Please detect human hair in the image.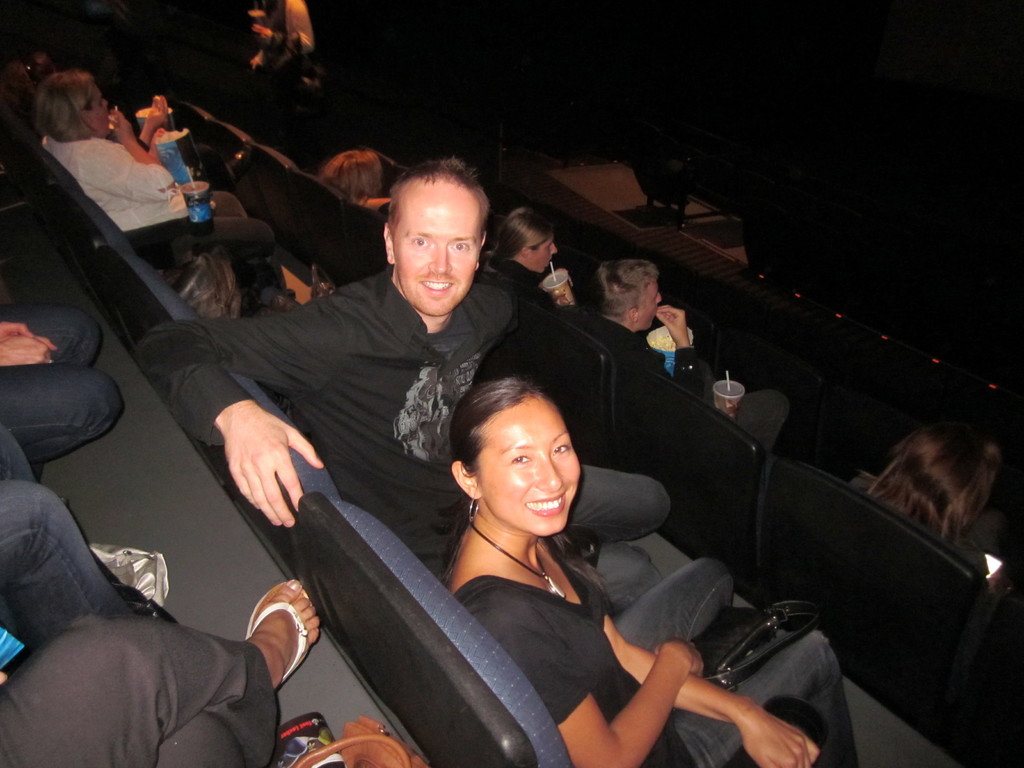
<box>875,427,1012,573</box>.
